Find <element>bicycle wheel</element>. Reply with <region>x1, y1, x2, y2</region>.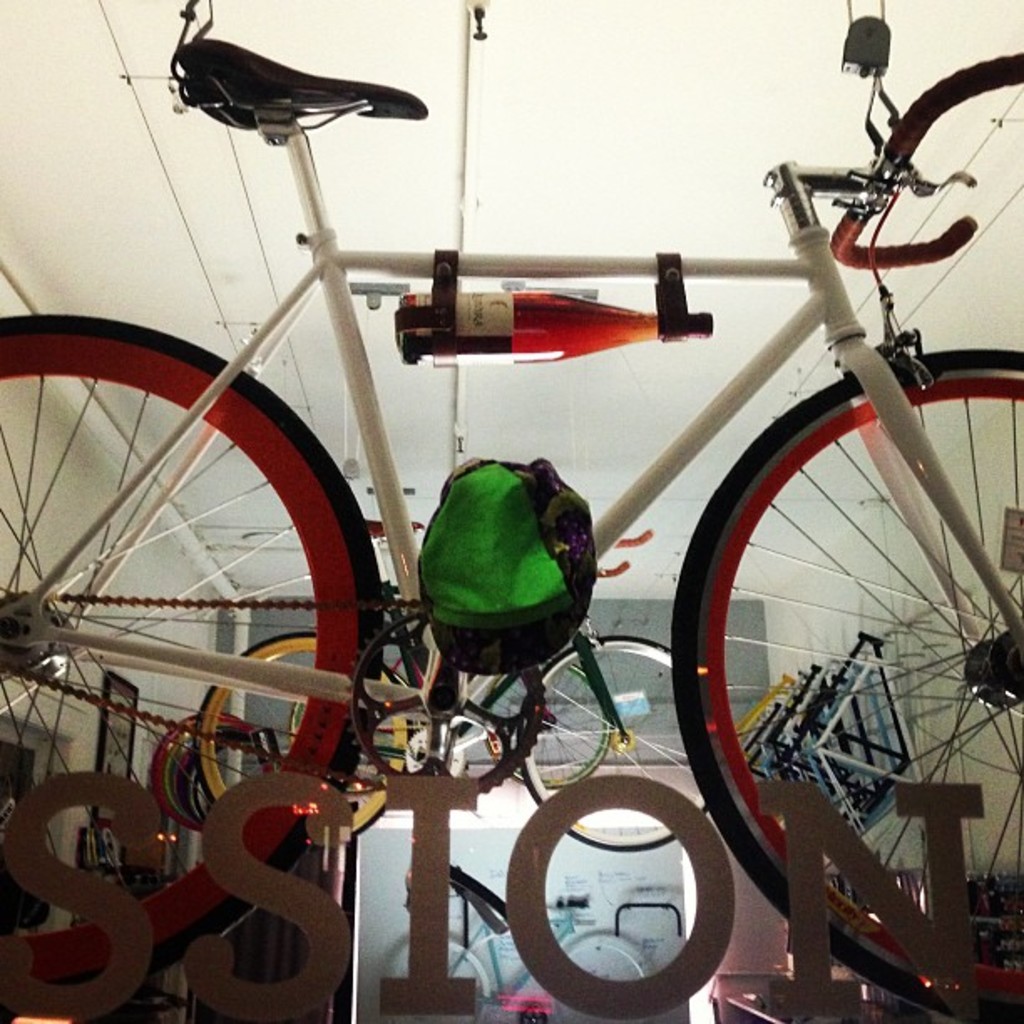
<region>512, 631, 713, 857</region>.
